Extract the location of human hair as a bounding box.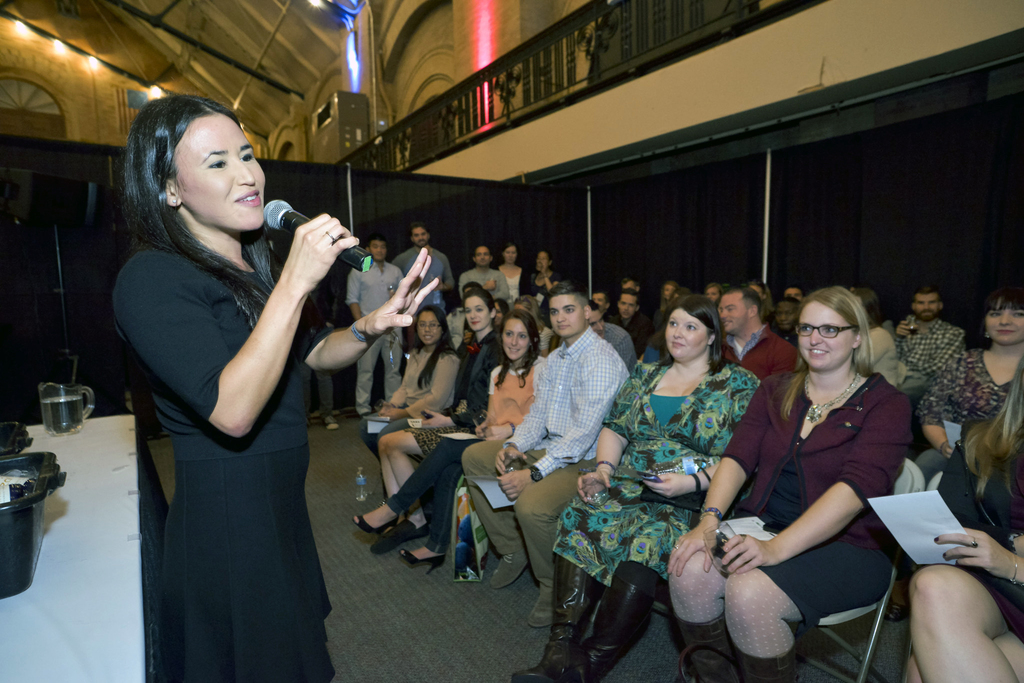
left=497, top=311, right=544, bottom=388.
